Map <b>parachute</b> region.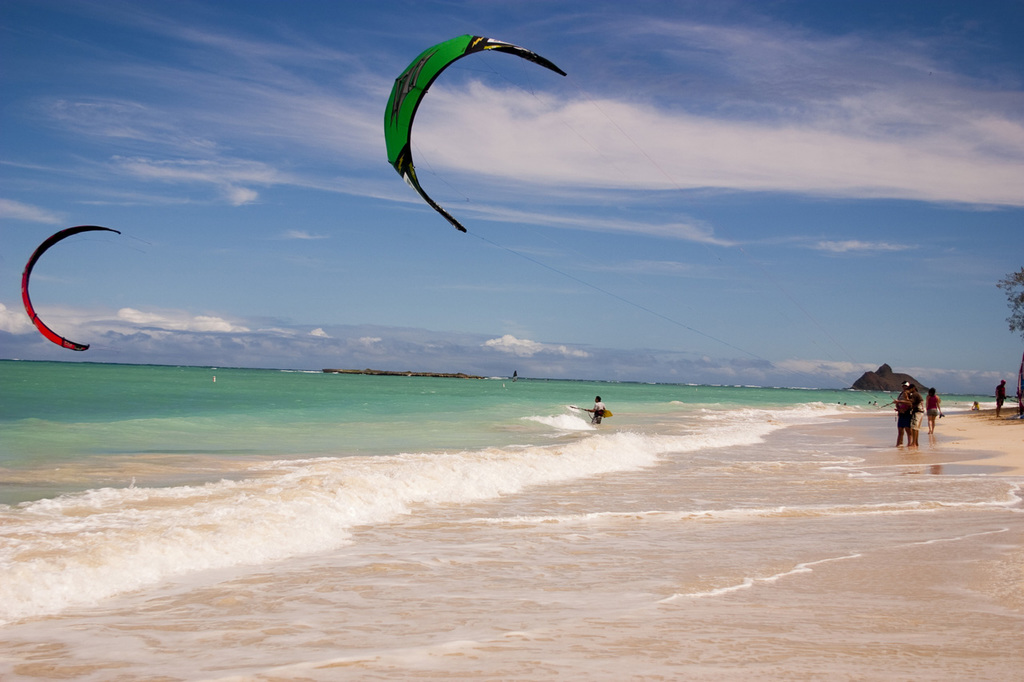
Mapped to box=[388, 24, 557, 265].
